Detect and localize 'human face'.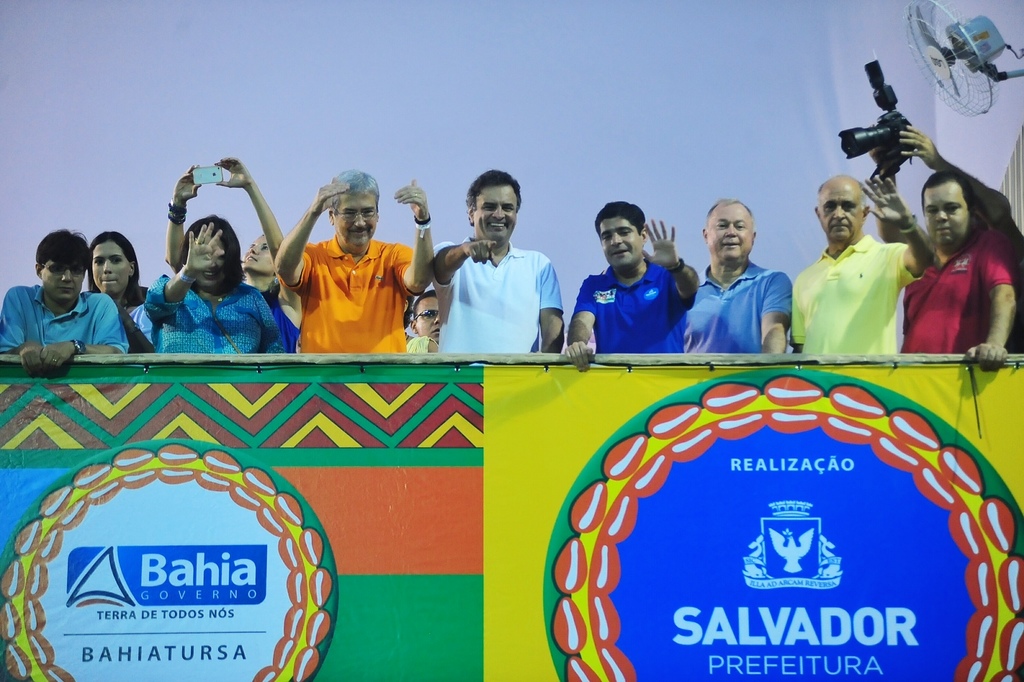
Localized at <region>417, 298, 446, 342</region>.
